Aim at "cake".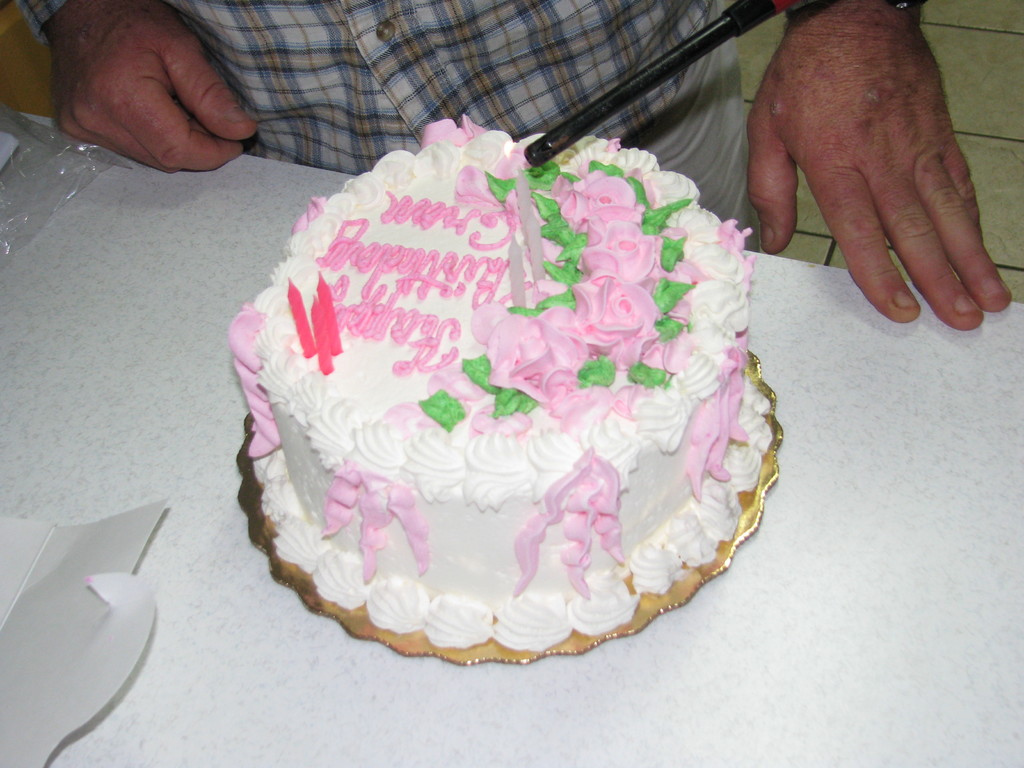
Aimed at region(226, 118, 752, 651).
